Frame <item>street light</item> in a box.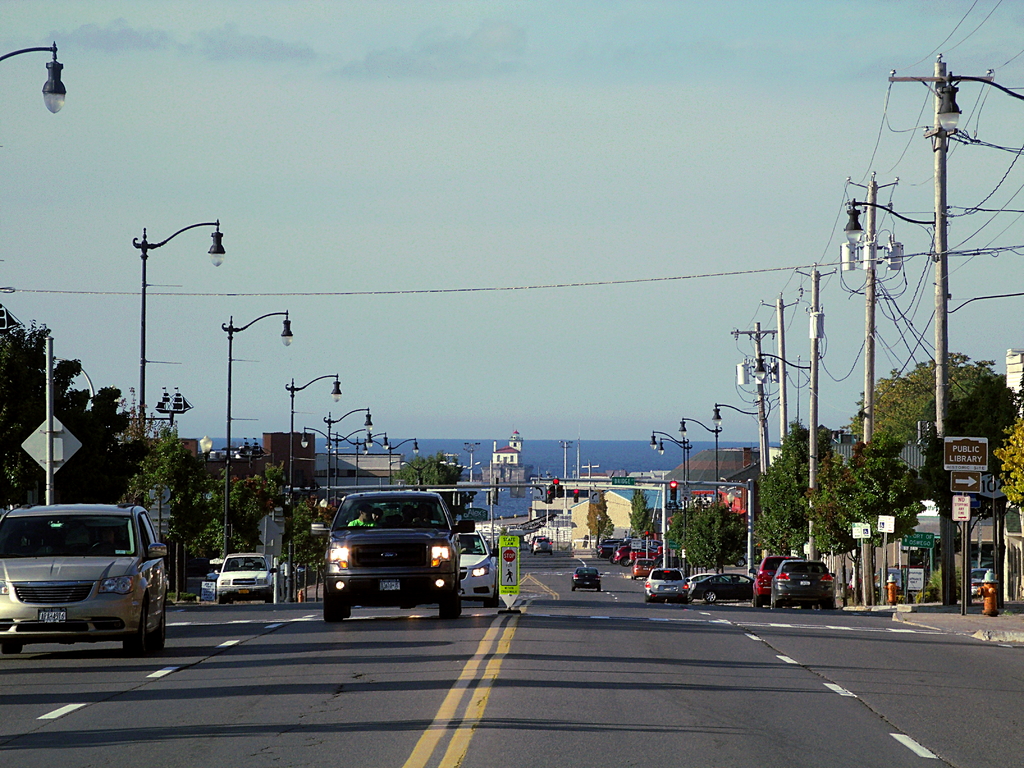
(575,460,605,549).
